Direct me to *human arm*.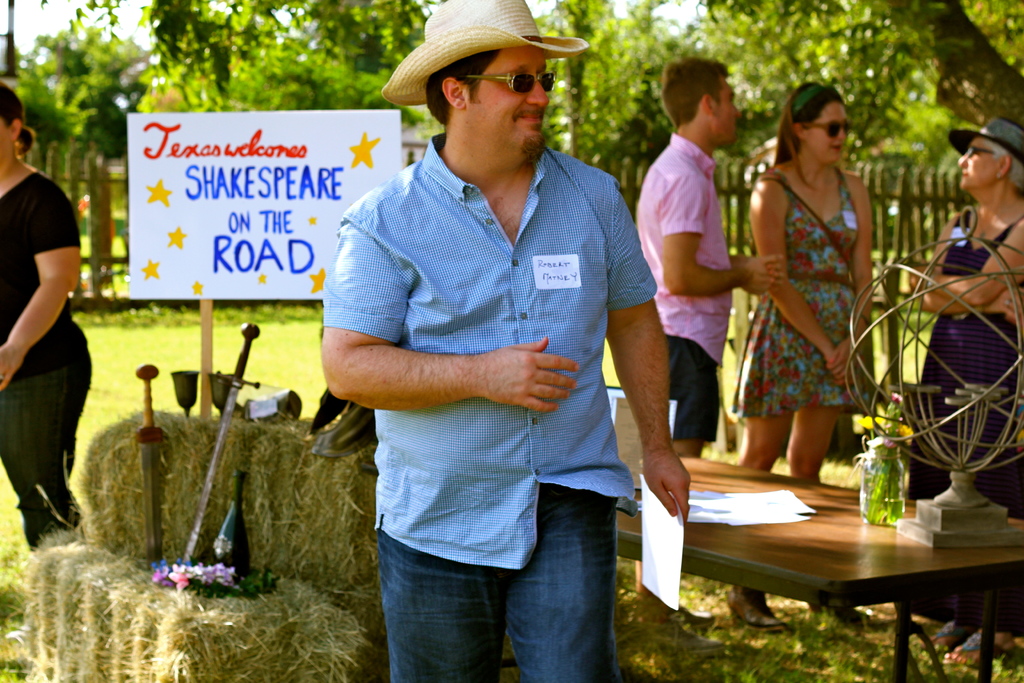
Direction: pyautogui.locateOnScreen(819, 170, 880, 383).
